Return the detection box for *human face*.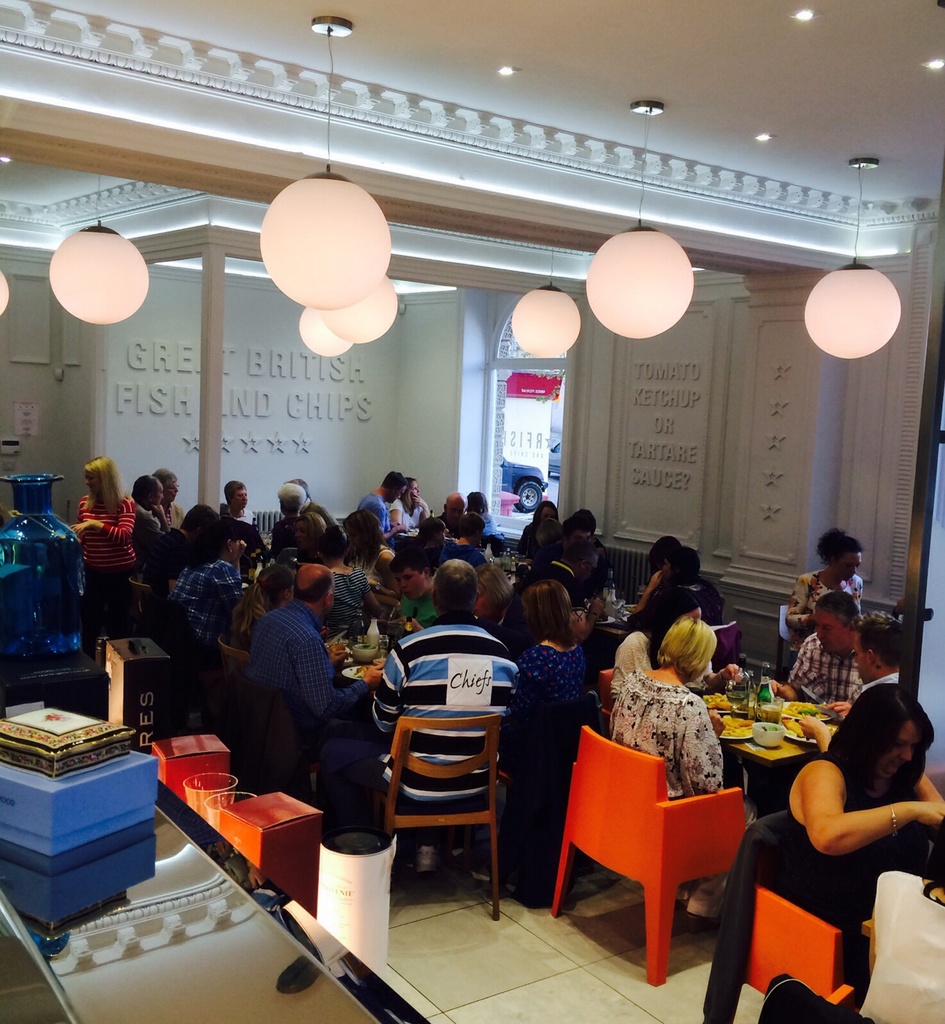
Rect(876, 719, 920, 774).
